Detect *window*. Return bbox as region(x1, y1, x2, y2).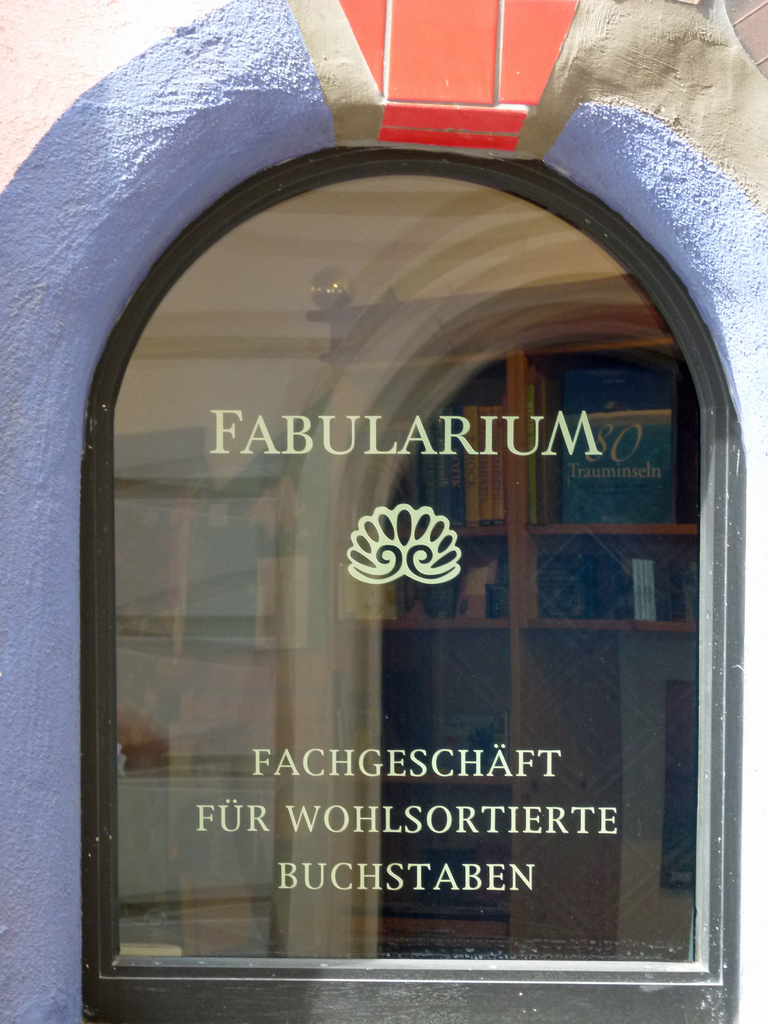
region(77, 148, 733, 1023).
